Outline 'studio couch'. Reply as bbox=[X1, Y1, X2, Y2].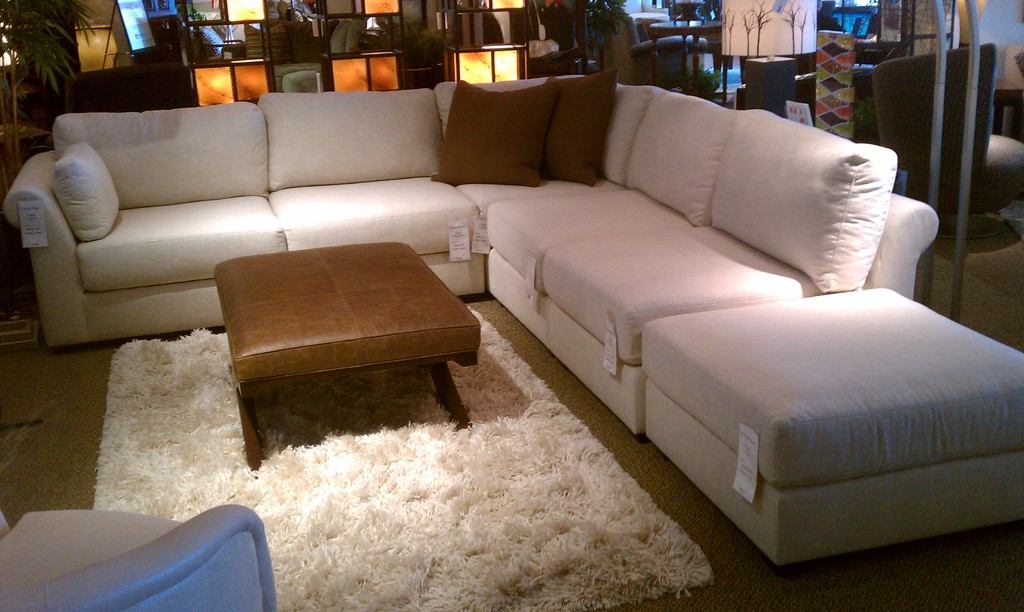
bbox=[0, 71, 1023, 570].
